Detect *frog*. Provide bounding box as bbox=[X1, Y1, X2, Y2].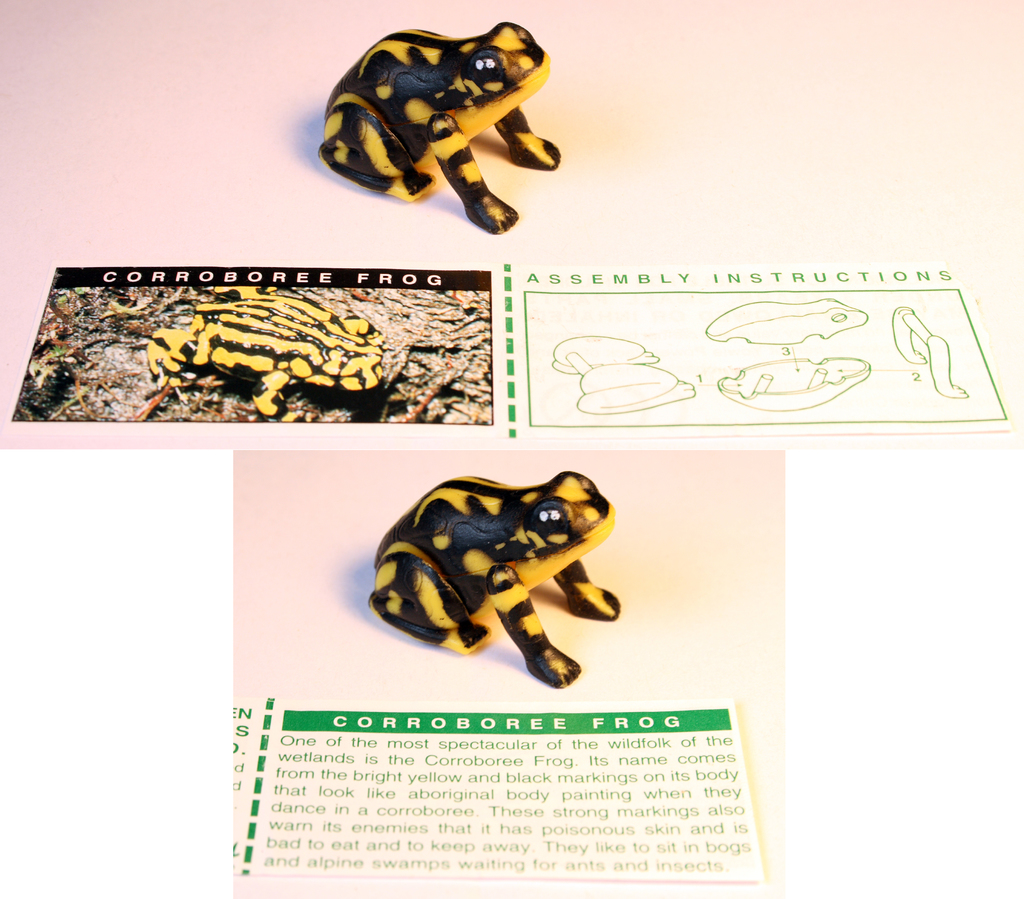
bbox=[316, 13, 566, 237].
